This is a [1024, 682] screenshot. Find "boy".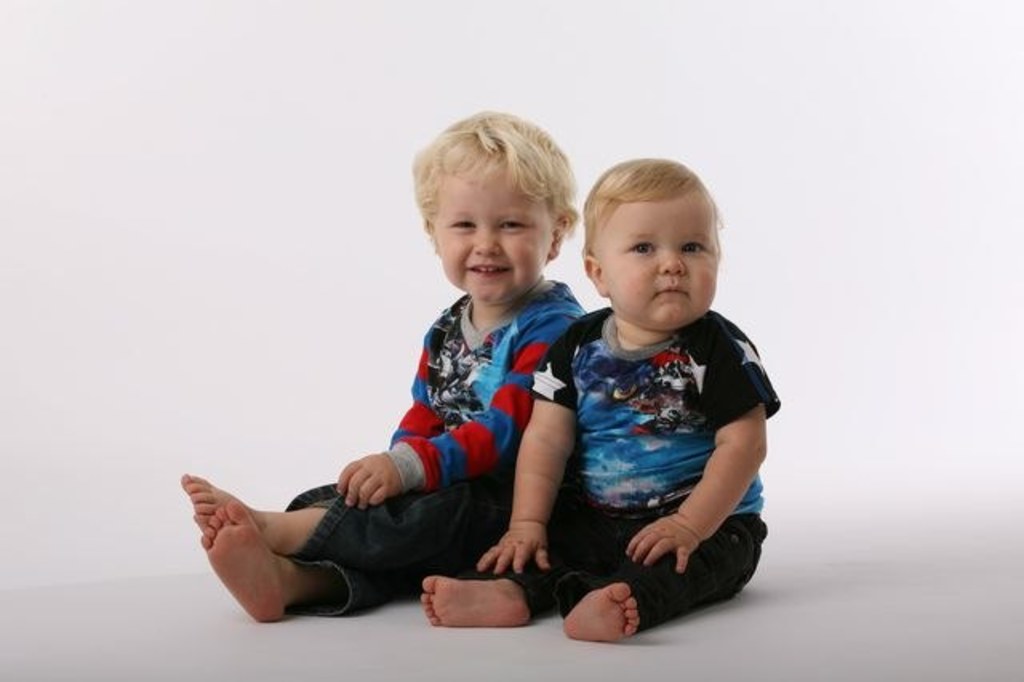
Bounding box: [x1=414, y1=149, x2=787, y2=642].
